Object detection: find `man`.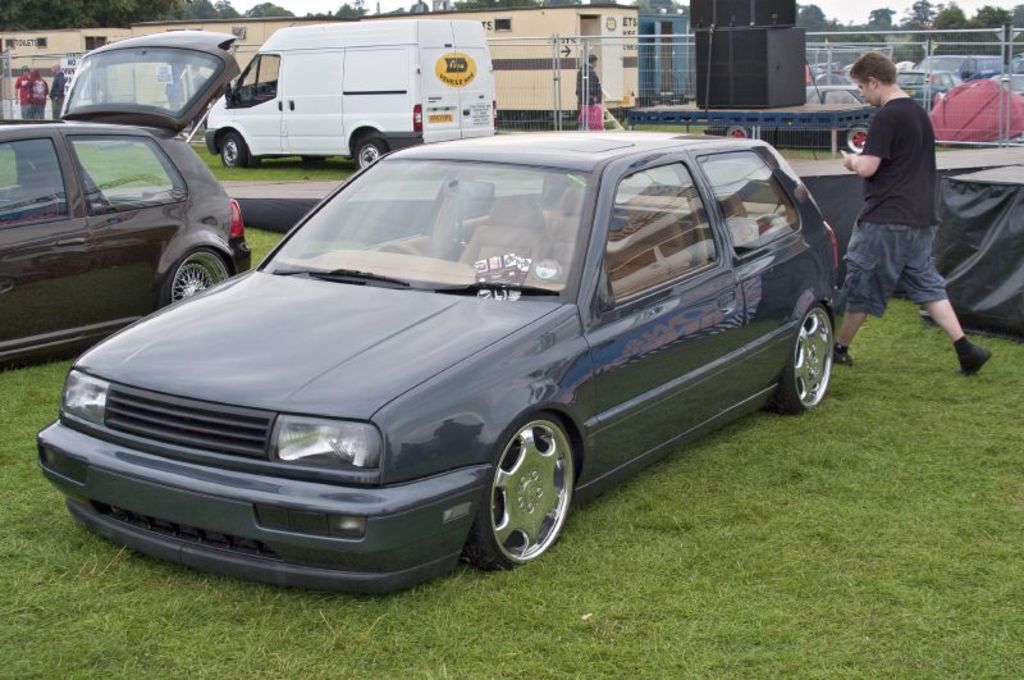
{"x1": 837, "y1": 50, "x2": 977, "y2": 375}.
